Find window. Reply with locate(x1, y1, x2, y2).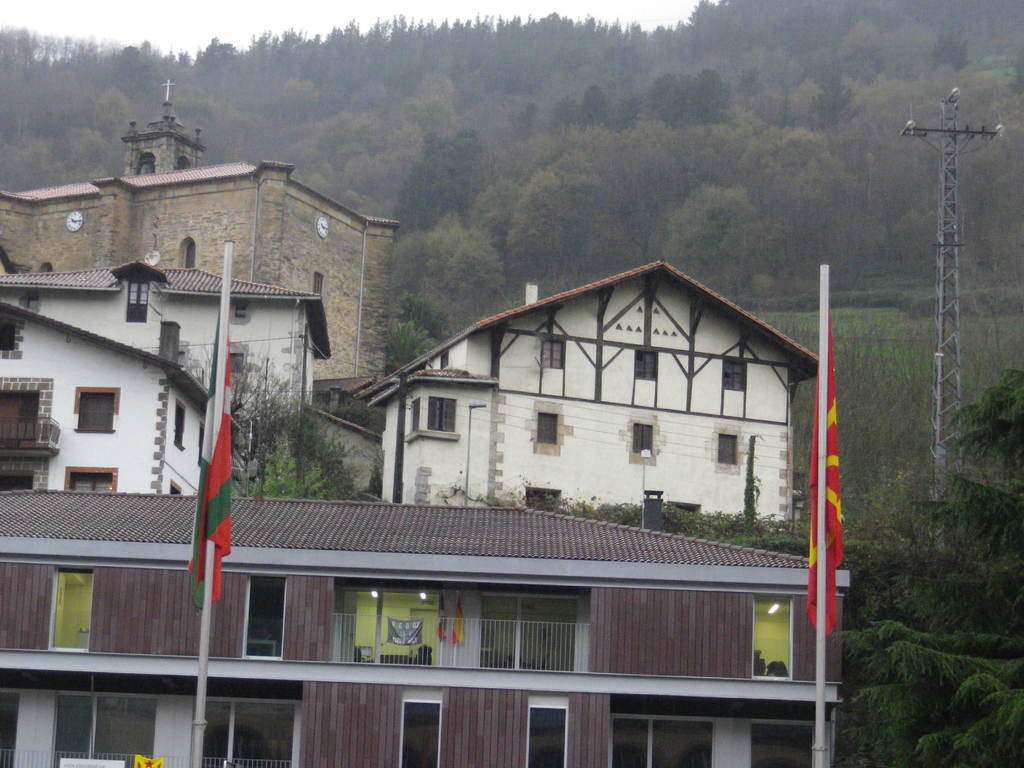
locate(754, 598, 791, 685).
